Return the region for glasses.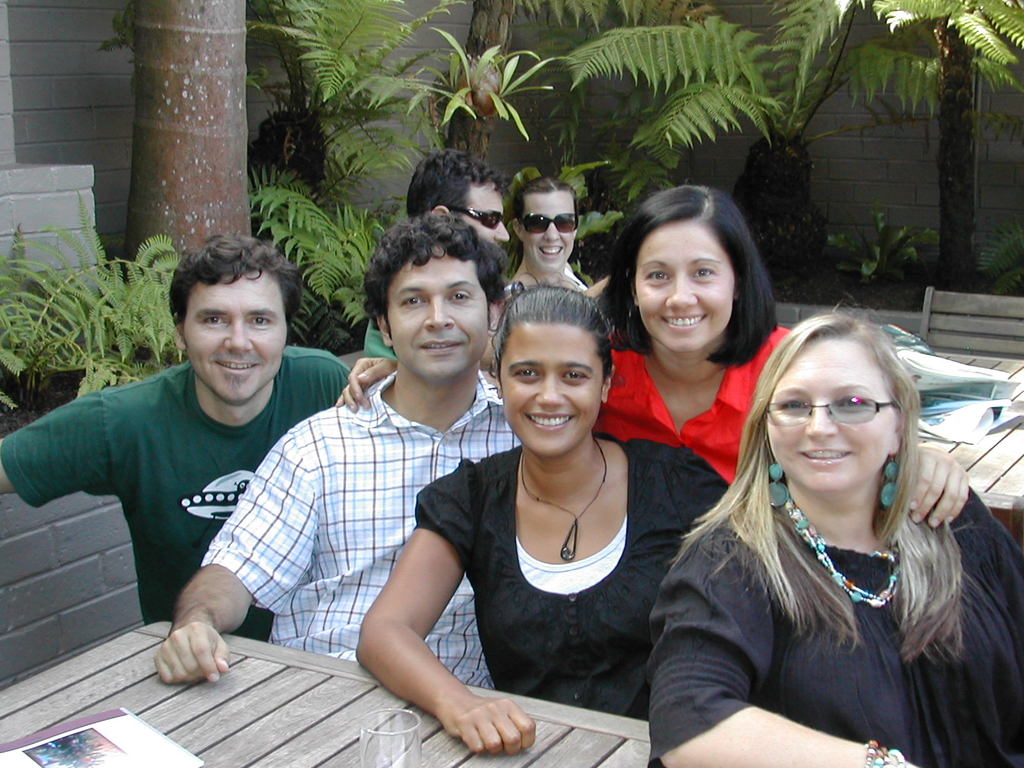
(x1=765, y1=397, x2=902, y2=426).
